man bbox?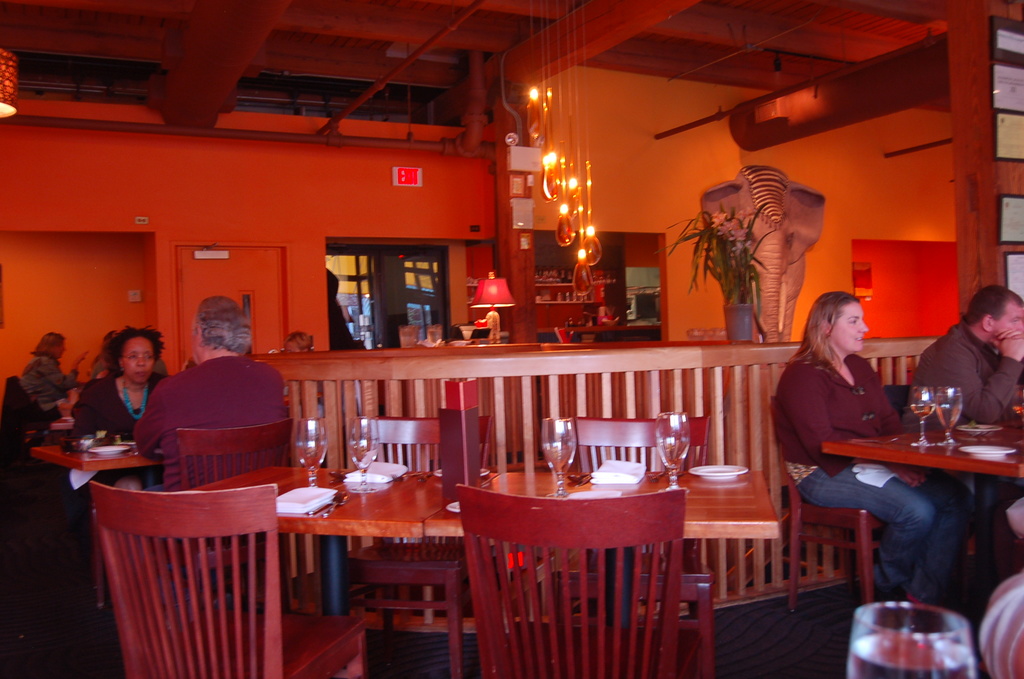
bbox(131, 292, 301, 555)
